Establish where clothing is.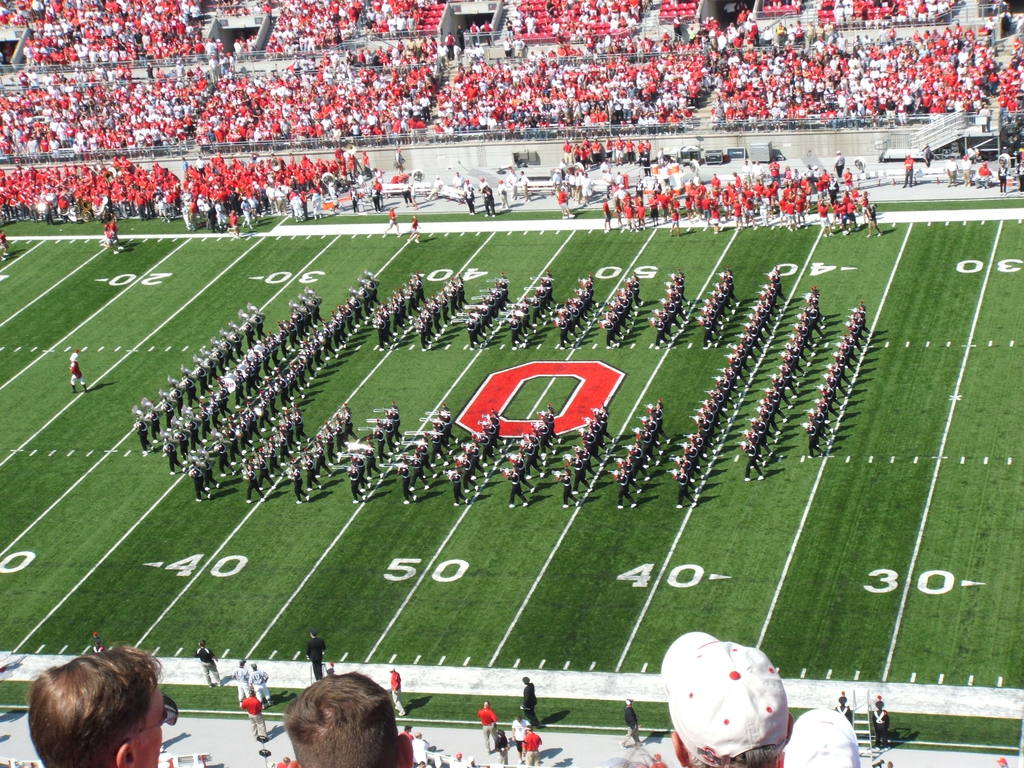
Established at (409,184,417,200).
